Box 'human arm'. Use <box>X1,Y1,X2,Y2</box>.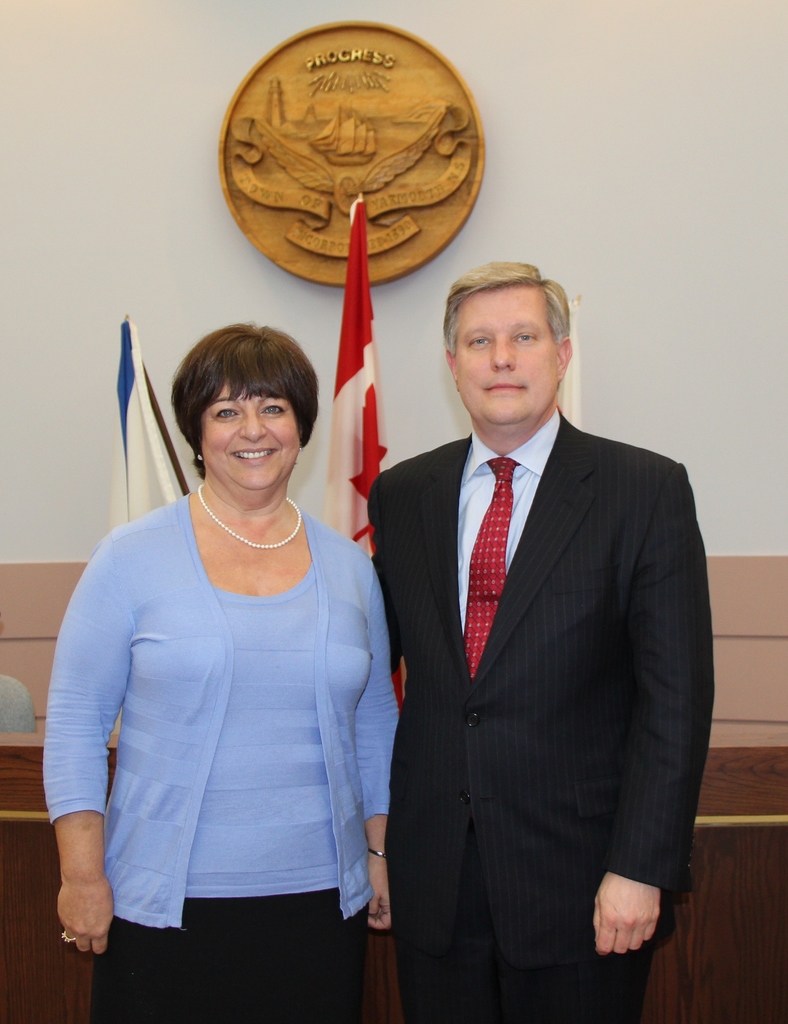
<box>353,570,430,930</box>.
